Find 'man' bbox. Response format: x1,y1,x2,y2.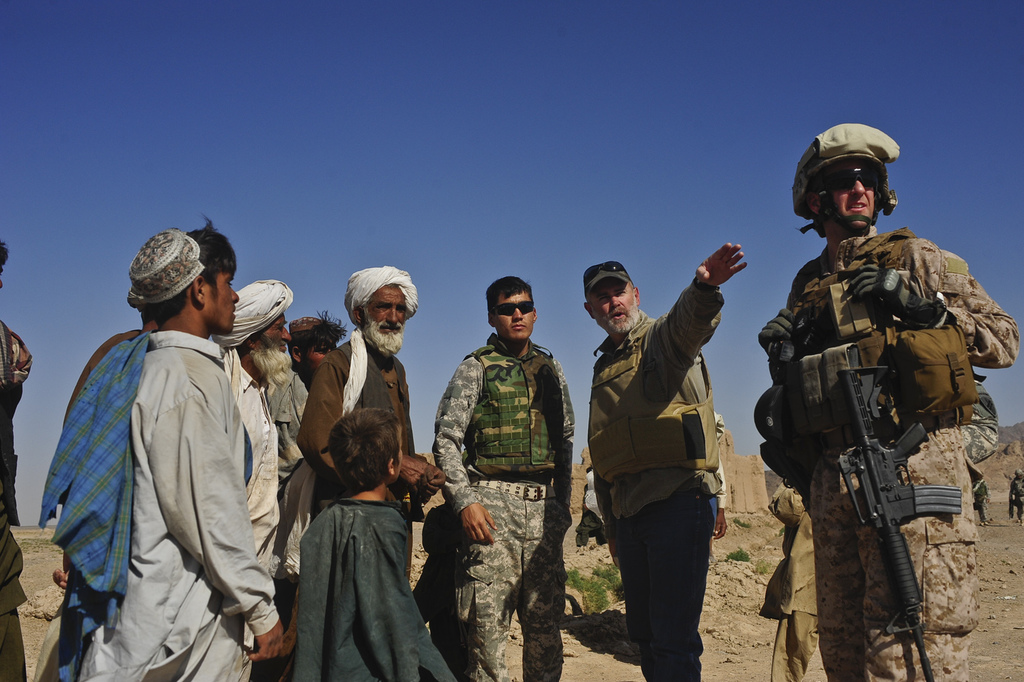
69,221,283,681.
